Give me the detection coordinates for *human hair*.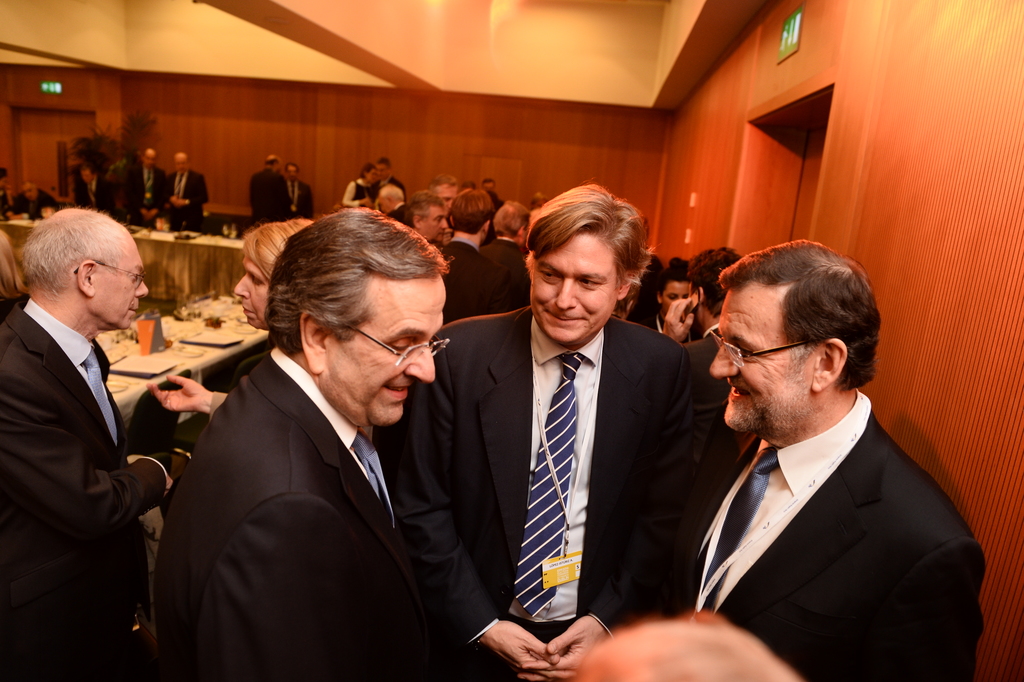
{"x1": 521, "y1": 181, "x2": 653, "y2": 288}.
